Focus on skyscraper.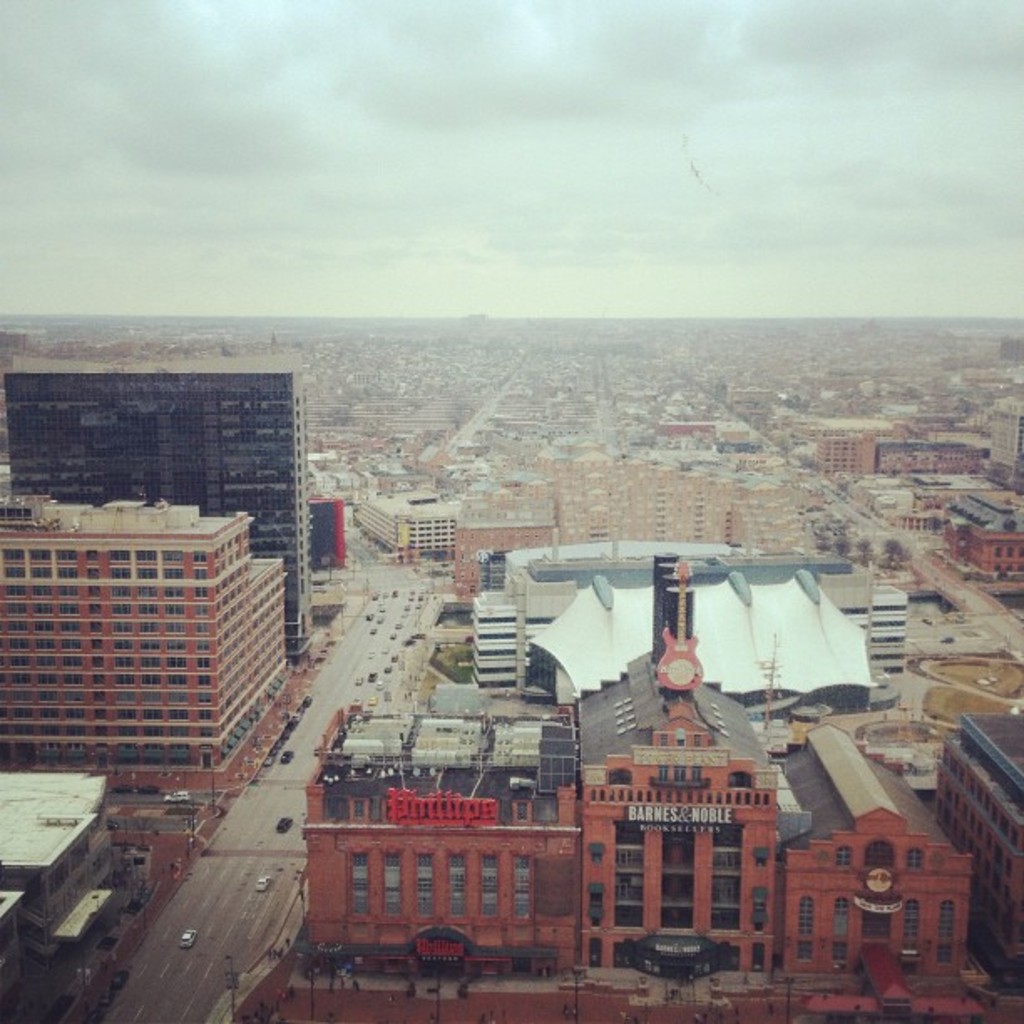
Focused at [932, 709, 1022, 977].
